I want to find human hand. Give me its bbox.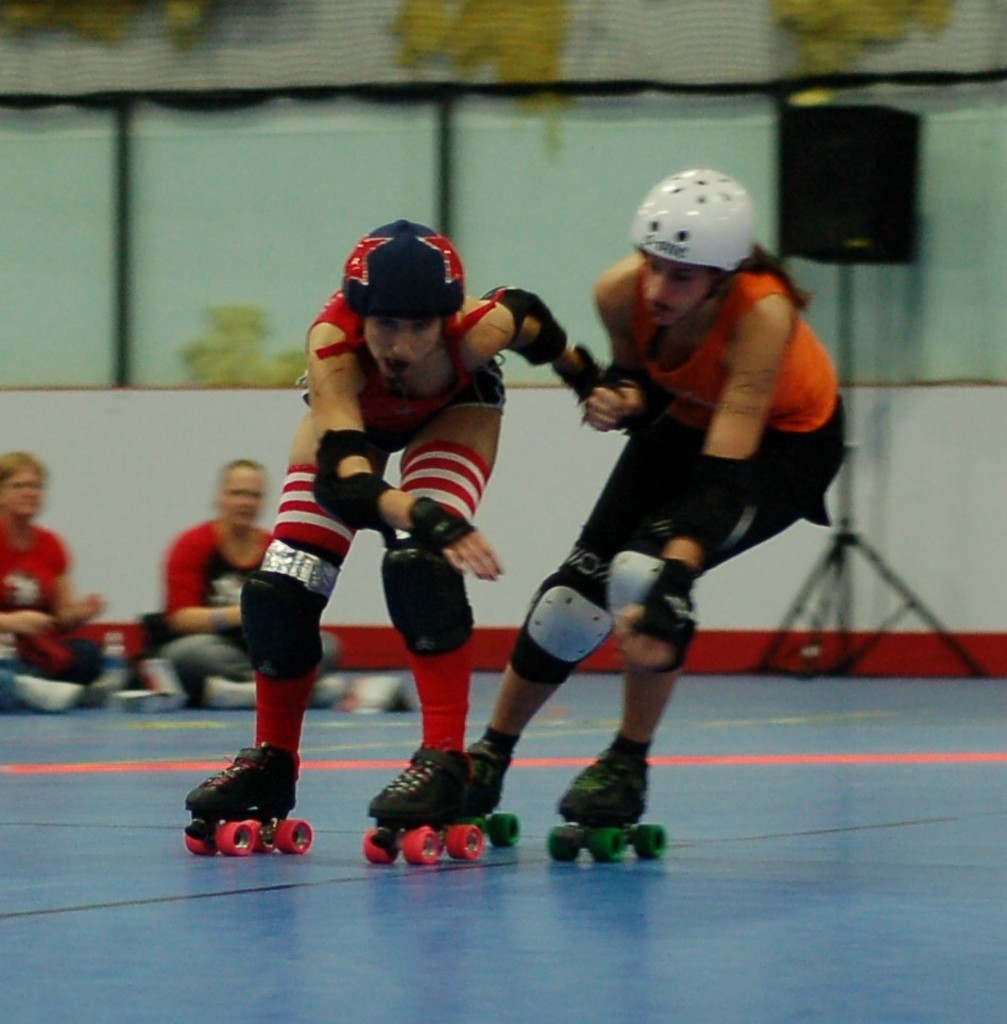
609, 591, 696, 676.
